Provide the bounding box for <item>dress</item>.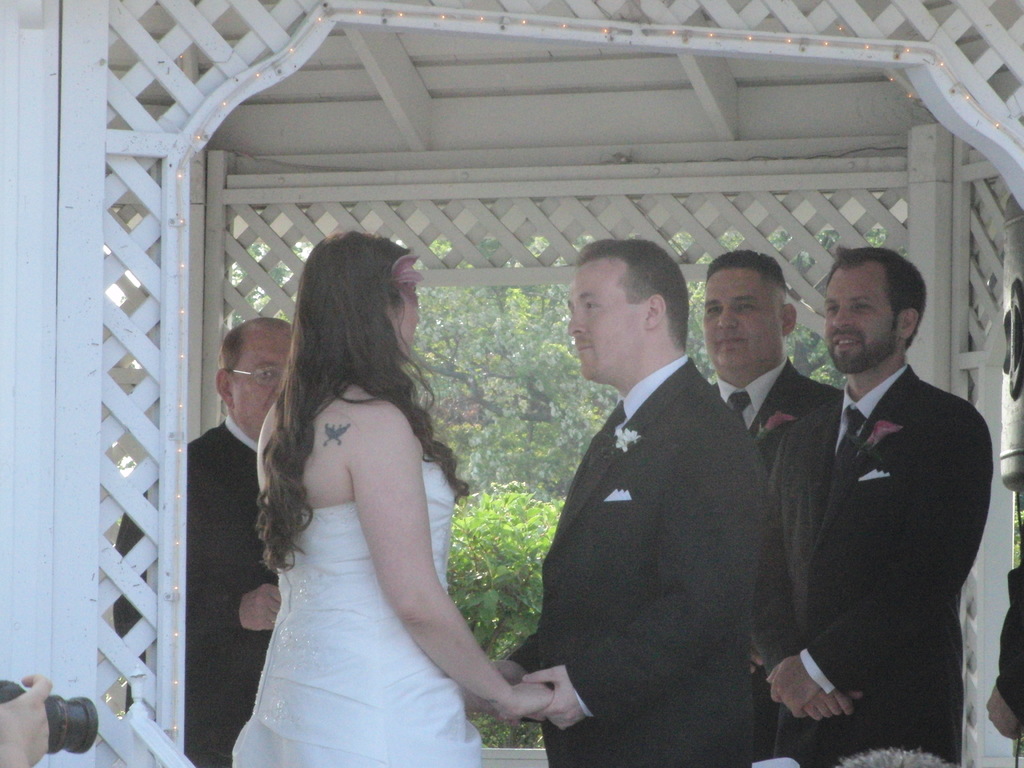
234/458/484/767.
